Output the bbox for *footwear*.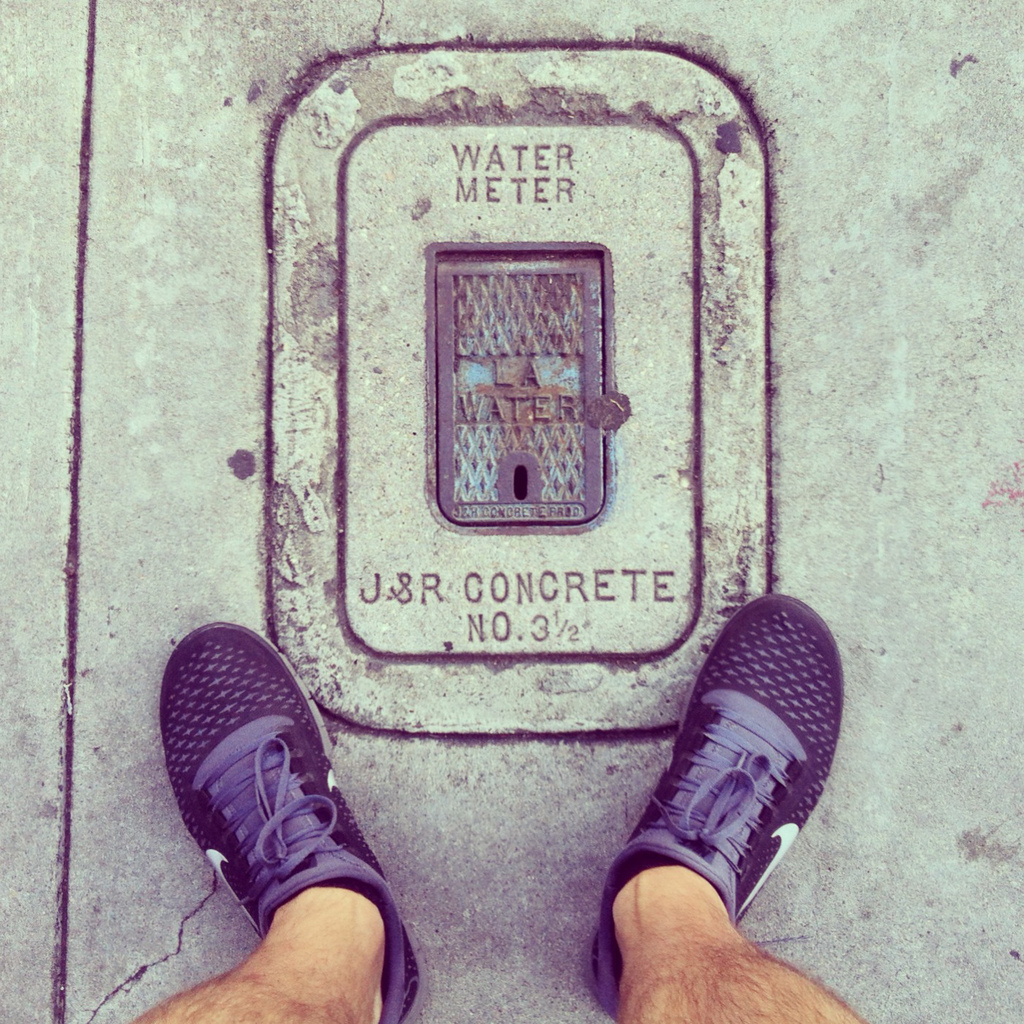
bbox(165, 642, 410, 1004).
